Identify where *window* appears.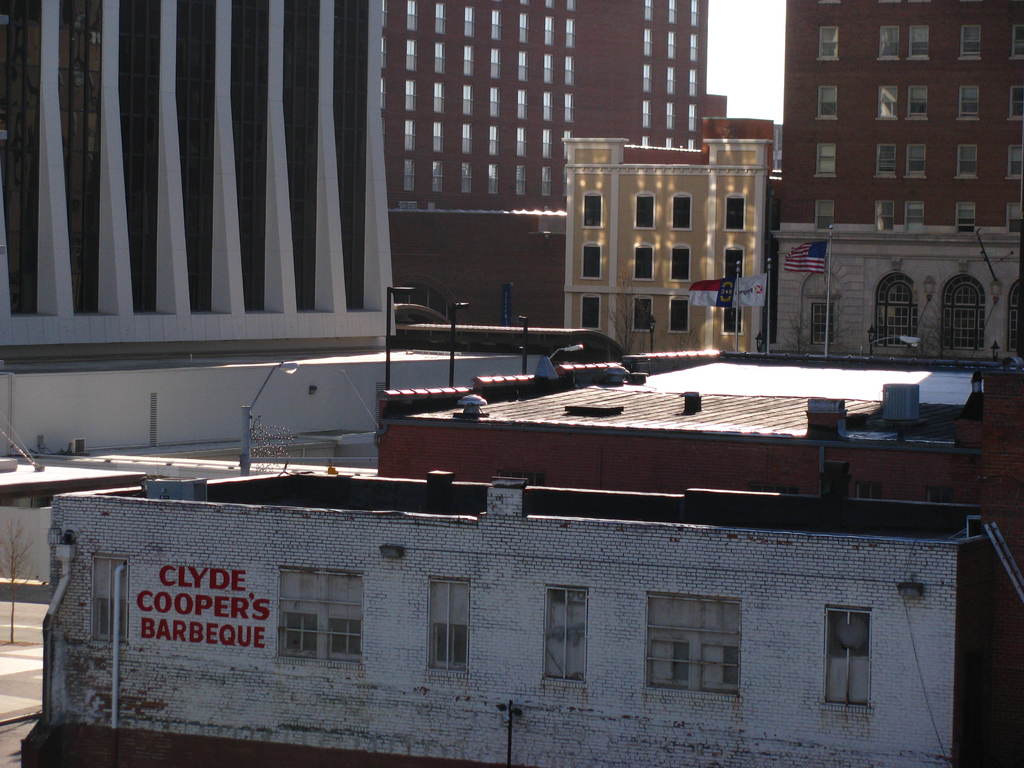
Appears at left=960, top=21, right=985, bottom=62.
